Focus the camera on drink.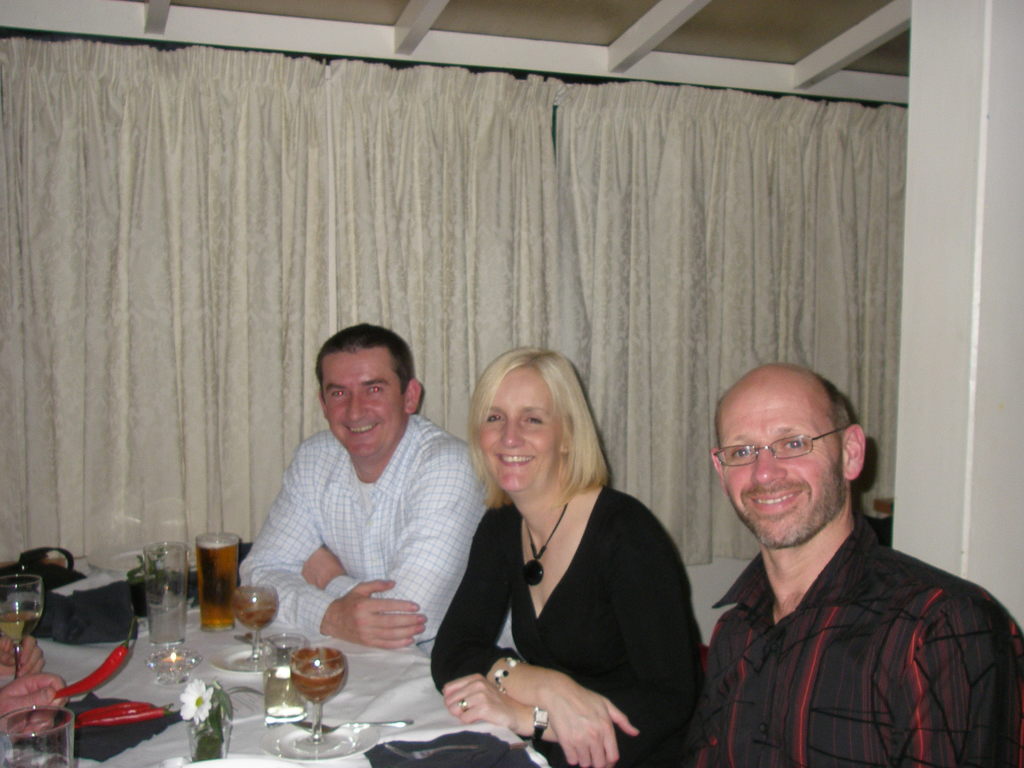
Focus region: x1=148, y1=600, x2=182, y2=643.
